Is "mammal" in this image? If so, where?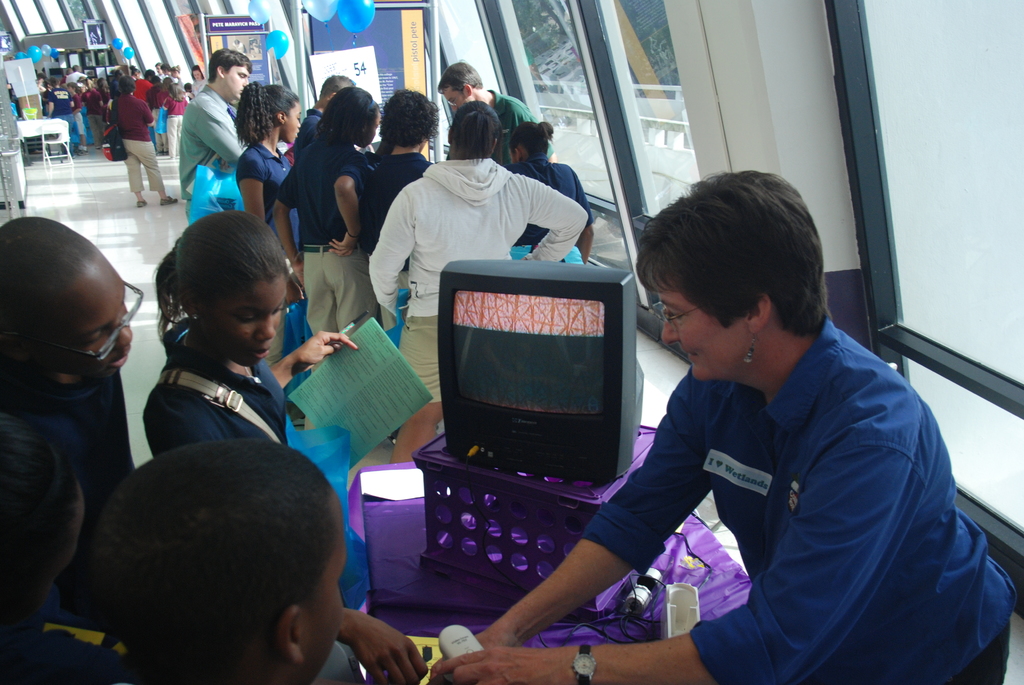
Yes, at {"x1": 0, "y1": 407, "x2": 125, "y2": 684}.
